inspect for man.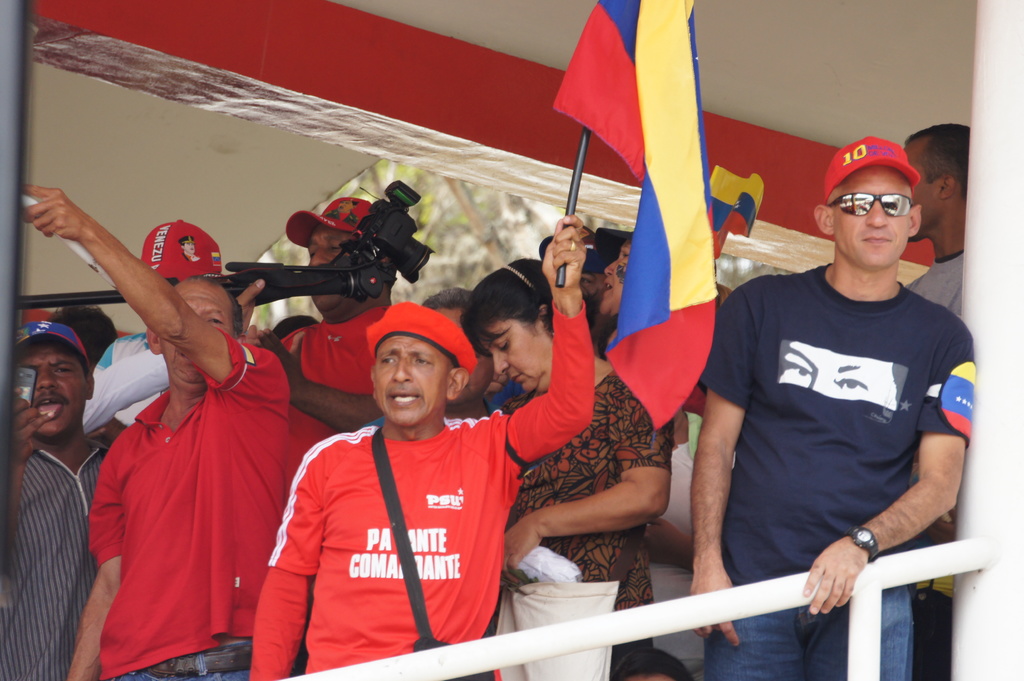
Inspection: rect(21, 182, 291, 680).
